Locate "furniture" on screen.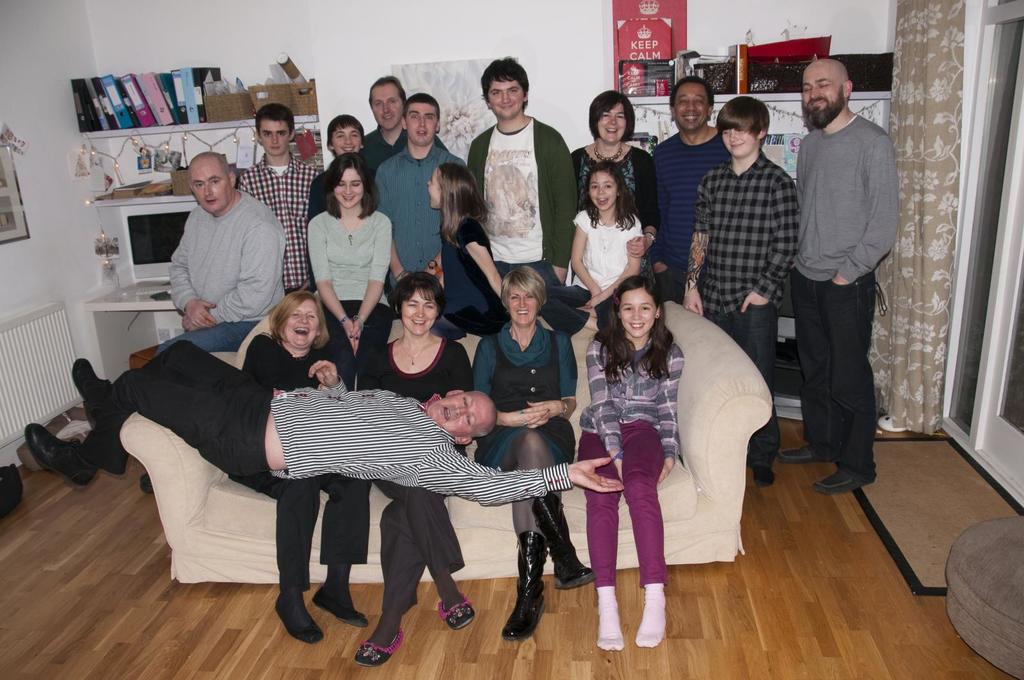
On screen at [84, 277, 177, 386].
